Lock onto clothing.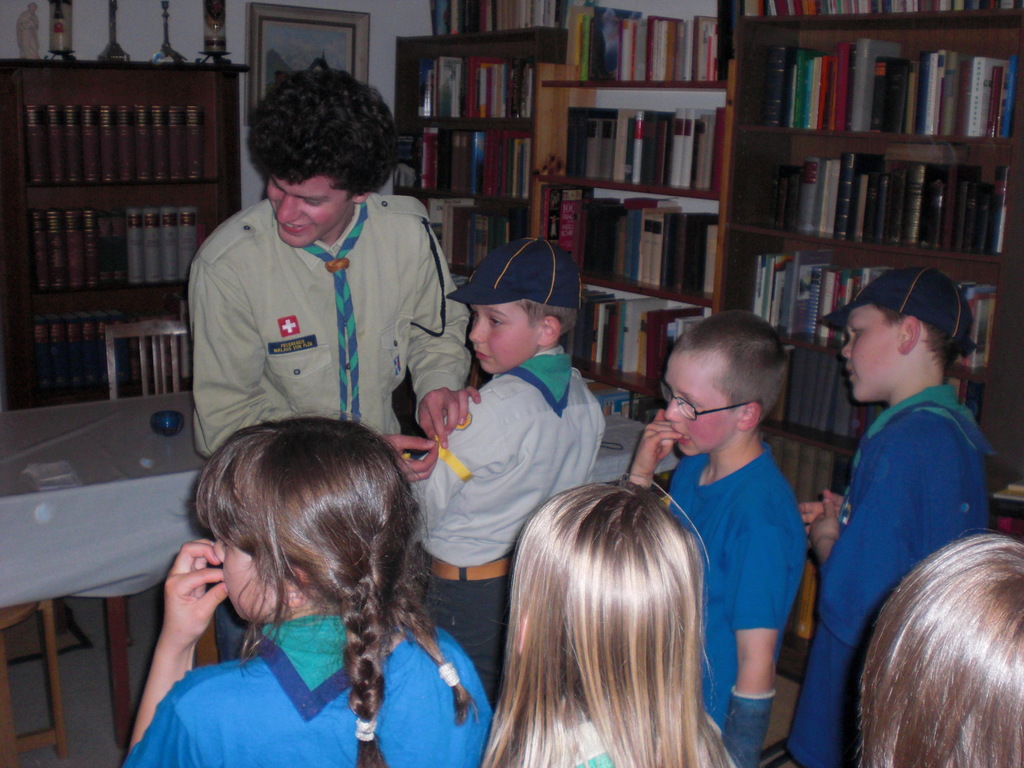
Locked: BBox(801, 379, 993, 767).
